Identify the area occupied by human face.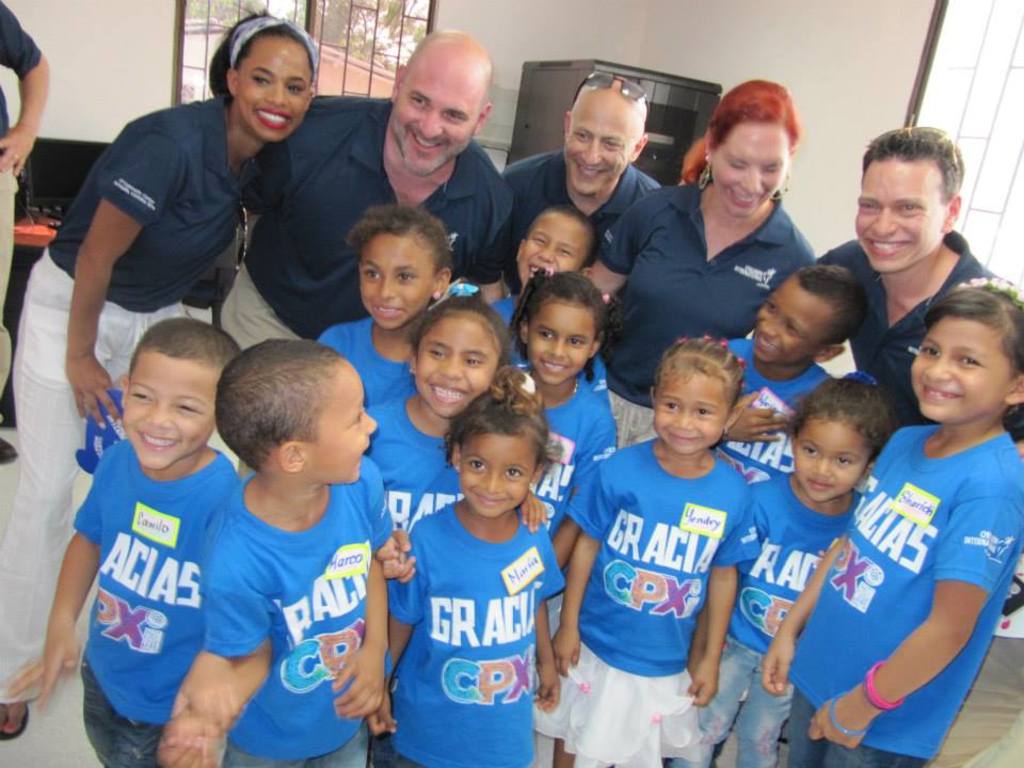
Area: BBox(912, 317, 1010, 419).
